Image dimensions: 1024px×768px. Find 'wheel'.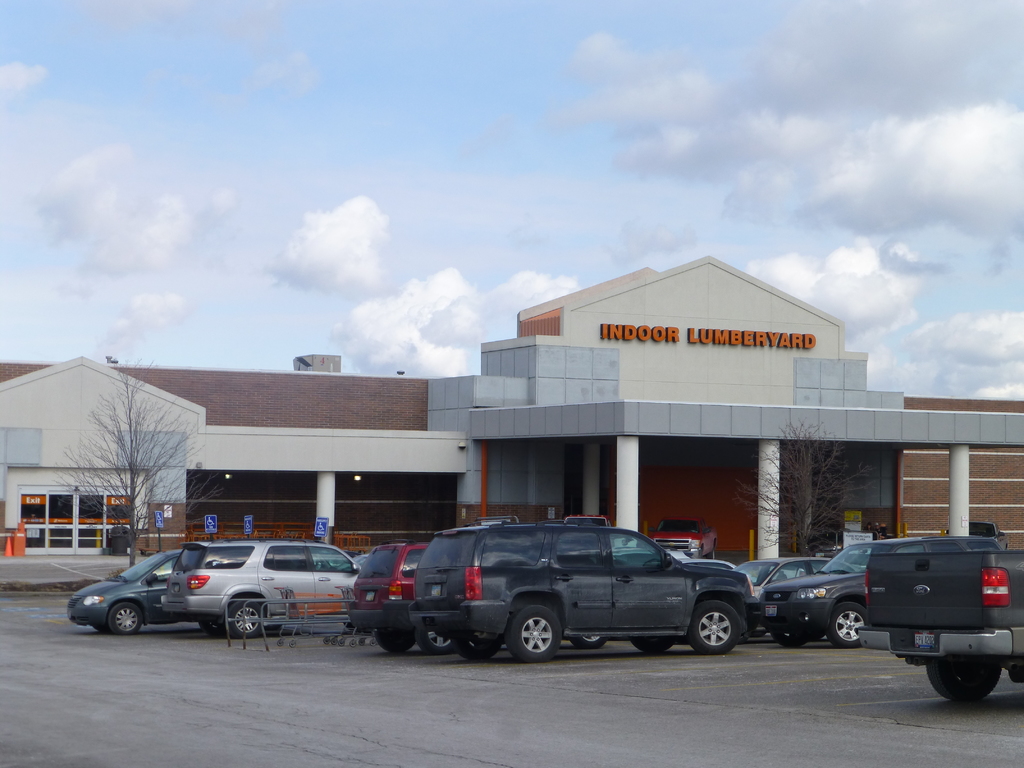
(419, 633, 458, 654).
